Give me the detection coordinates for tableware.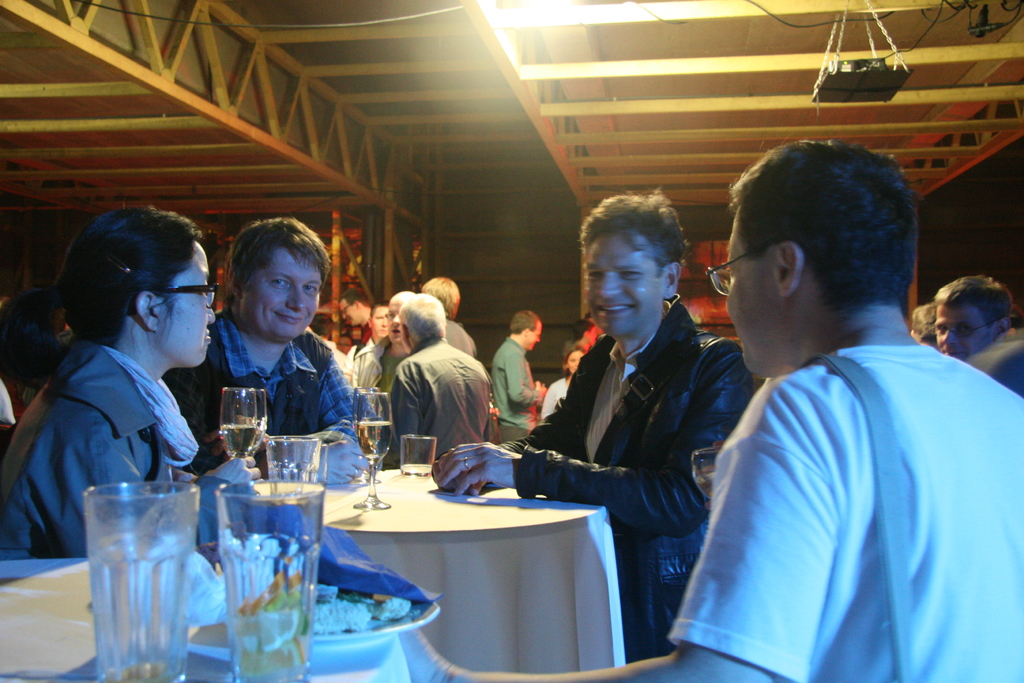
[left=127, top=596, right=439, bottom=654].
